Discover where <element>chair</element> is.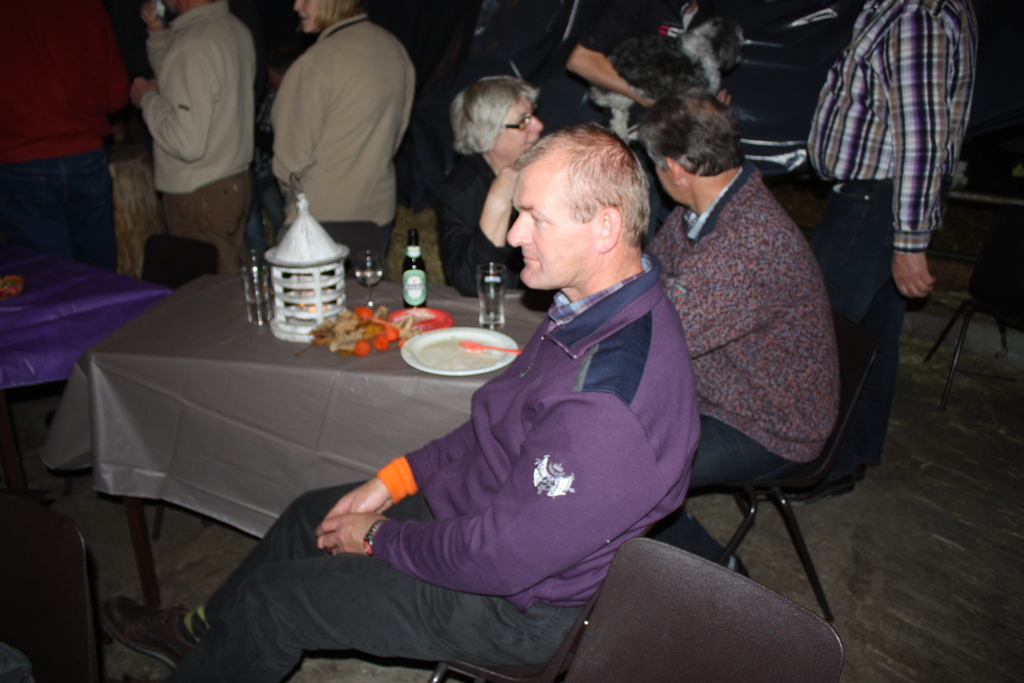
Discovered at <region>0, 499, 104, 682</region>.
